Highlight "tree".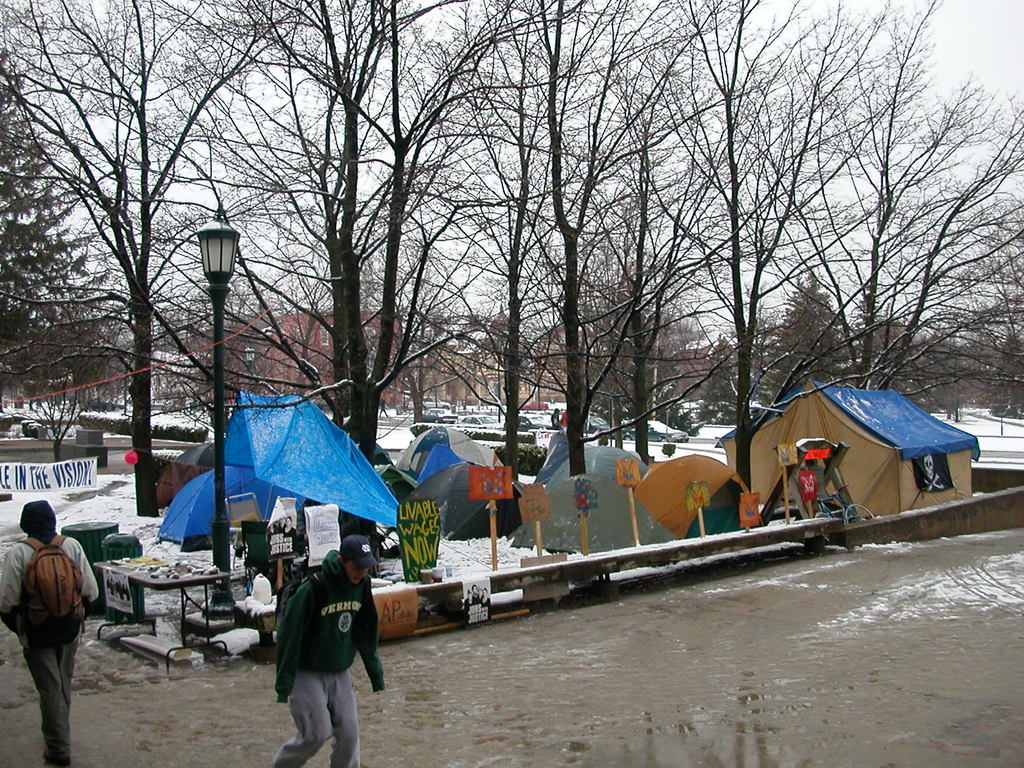
Highlighted region: (0, 0, 290, 510).
